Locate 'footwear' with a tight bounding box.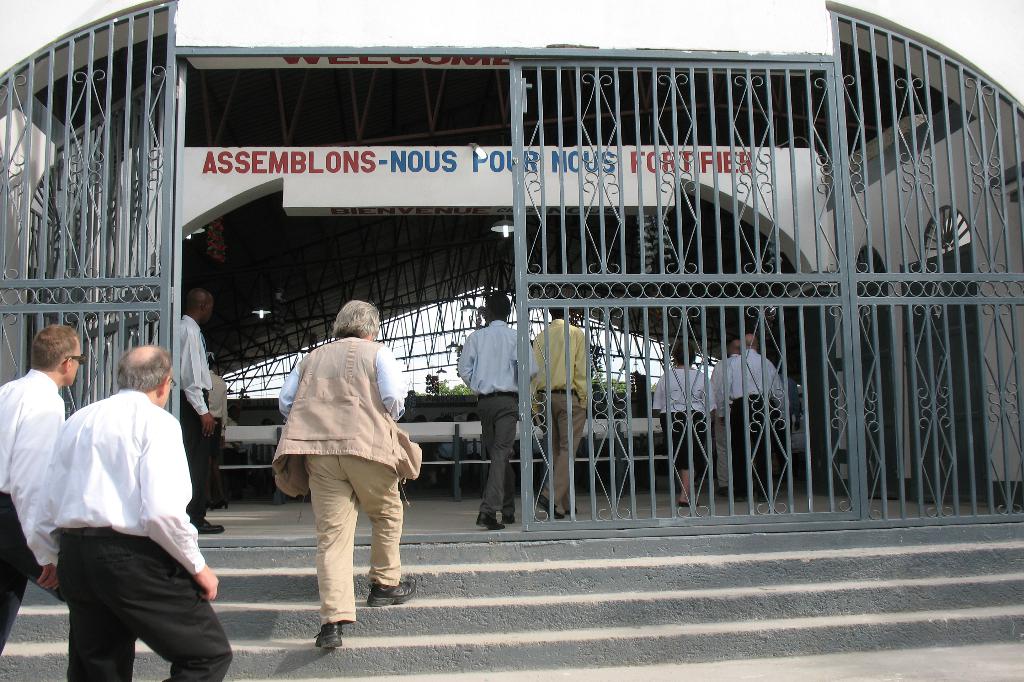
l=314, t=621, r=345, b=649.
